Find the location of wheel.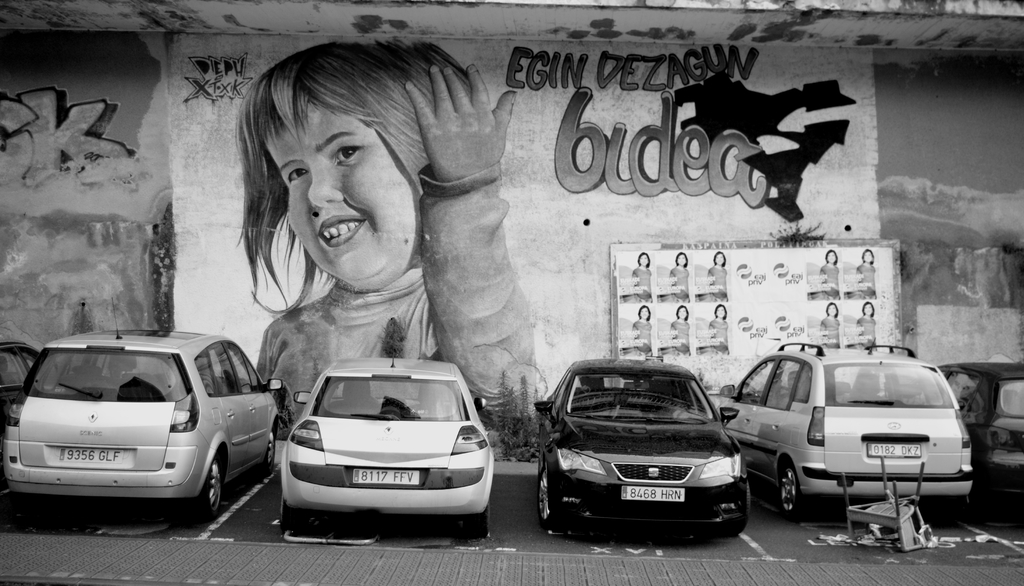
Location: box(191, 454, 220, 523).
